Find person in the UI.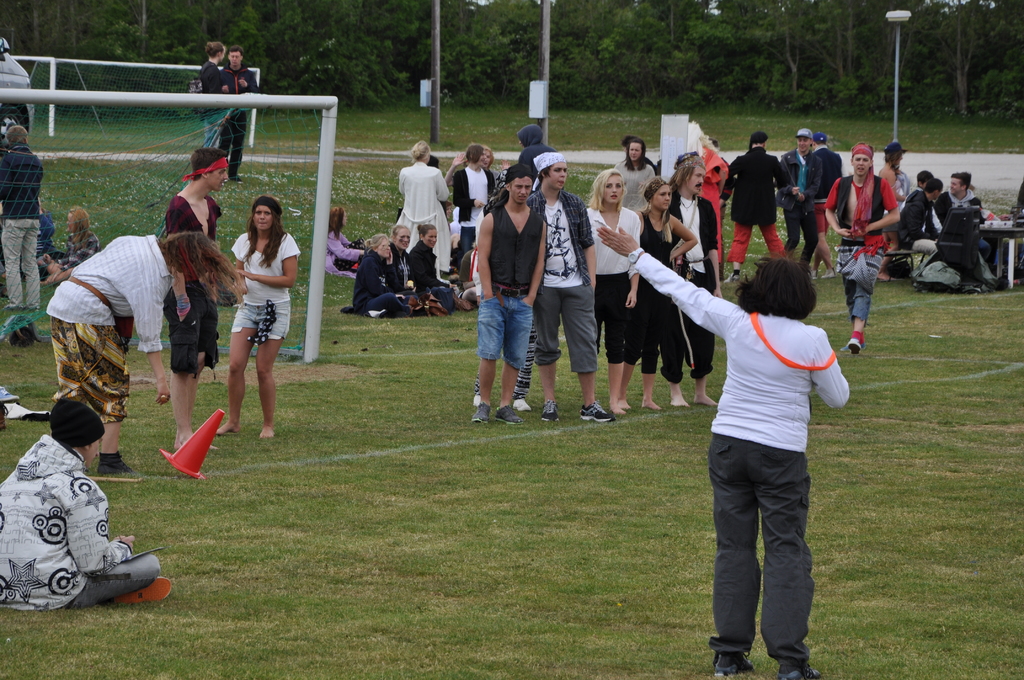
UI element at BBox(45, 201, 104, 286).
